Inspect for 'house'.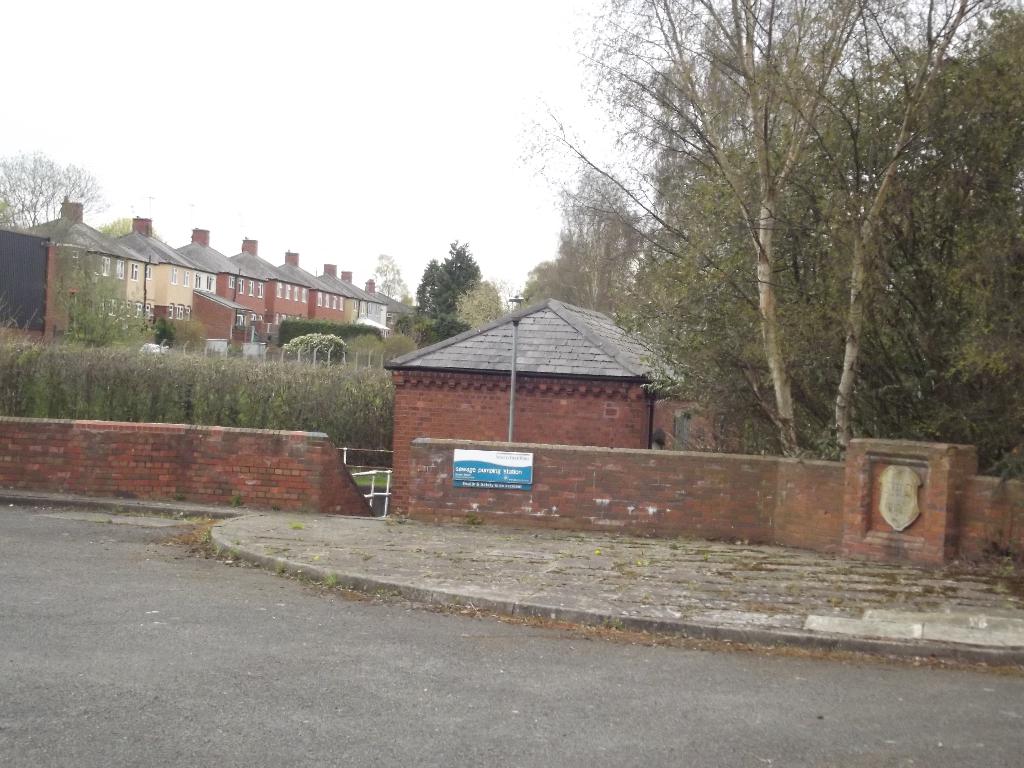
Inspection: BBox(117, 213, 199, 339).
